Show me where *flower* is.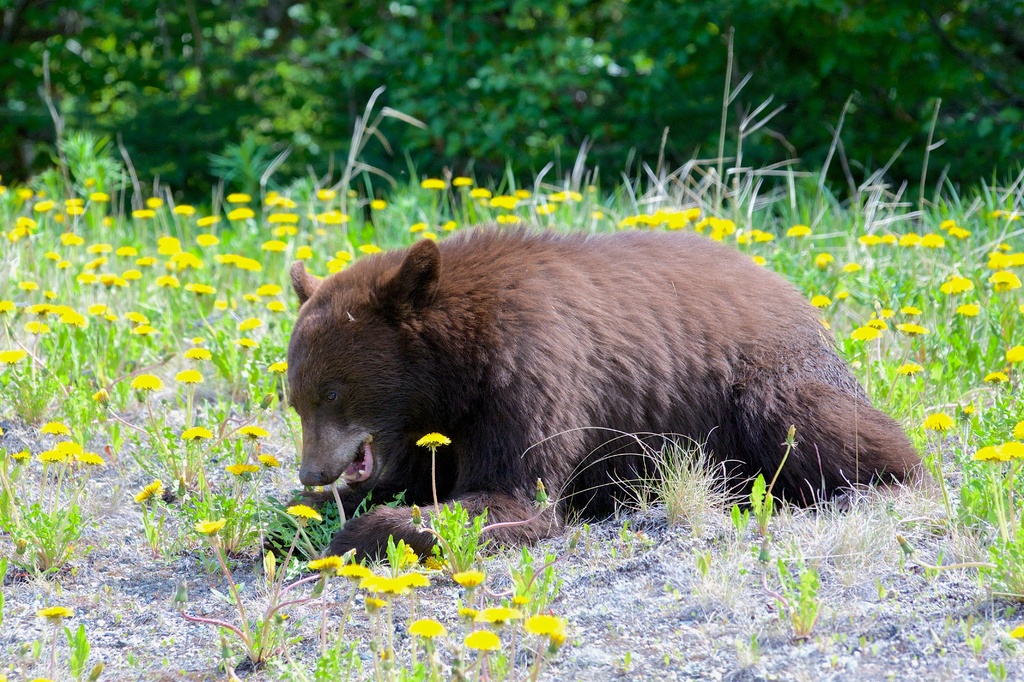
*flower* is at x1=266 y1=301 x2=290 y2=313.
